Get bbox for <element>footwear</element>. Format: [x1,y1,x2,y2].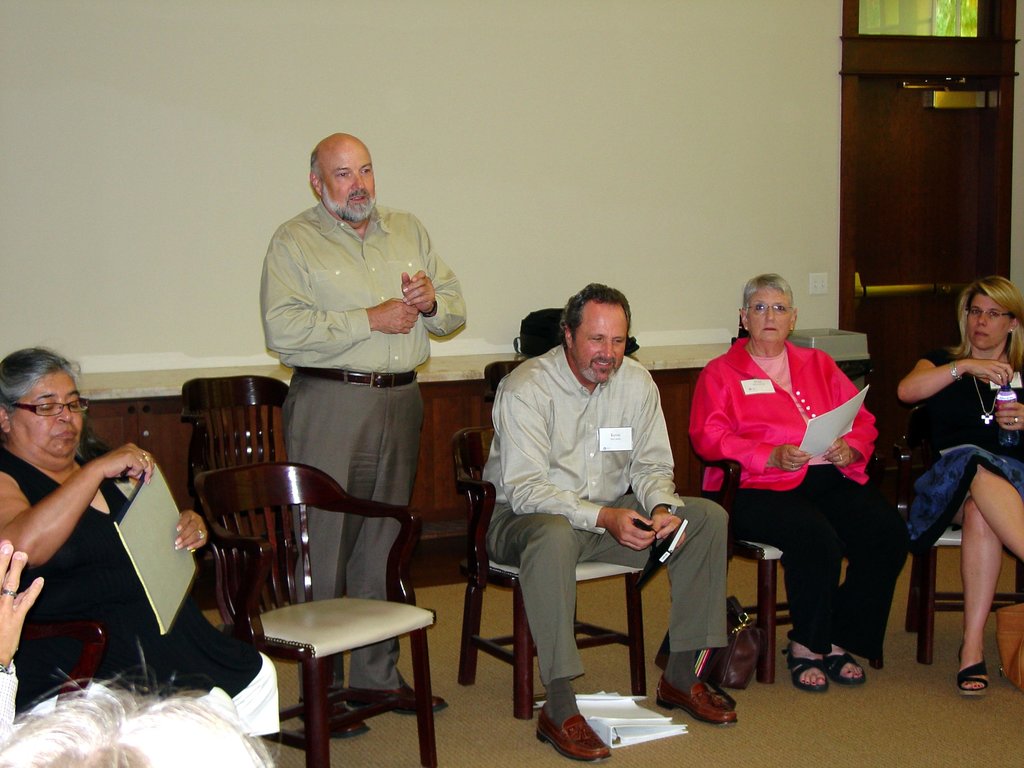
[665,664,757,737].
